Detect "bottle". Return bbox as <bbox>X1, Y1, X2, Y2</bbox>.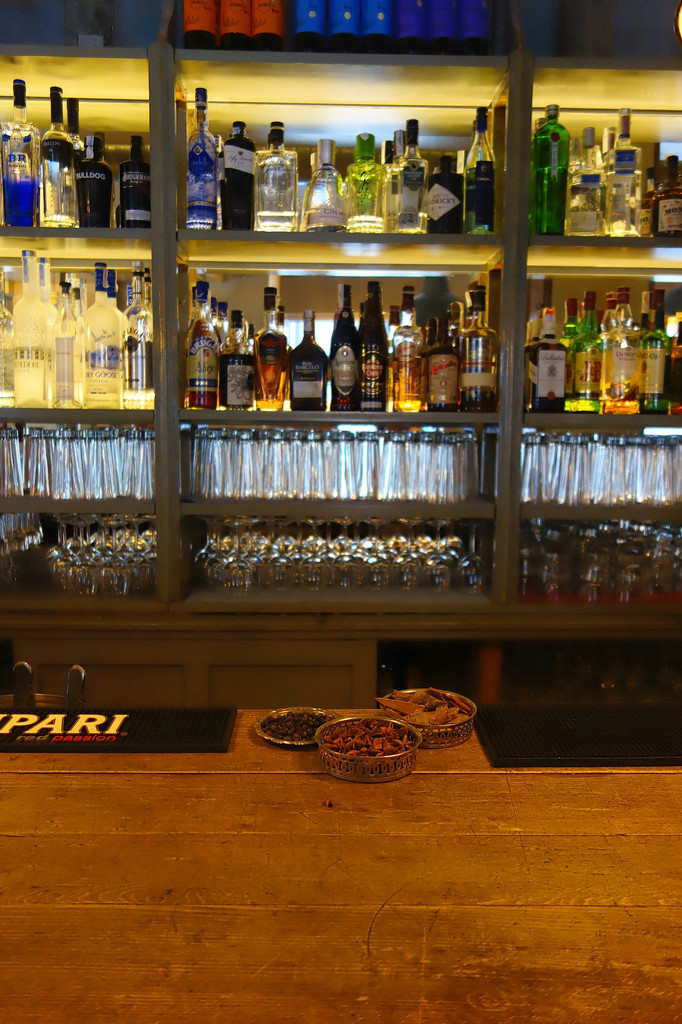
<bbox>83, 266, 119, 411</bbox>.
